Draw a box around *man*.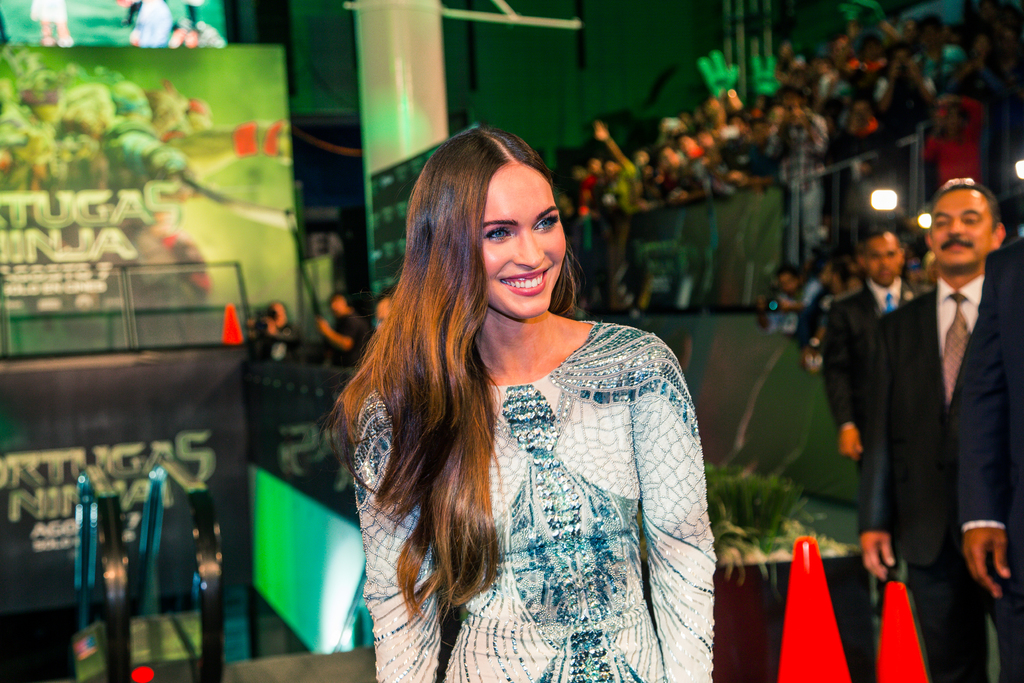
l=950, t=236, r=1023, b=602.
